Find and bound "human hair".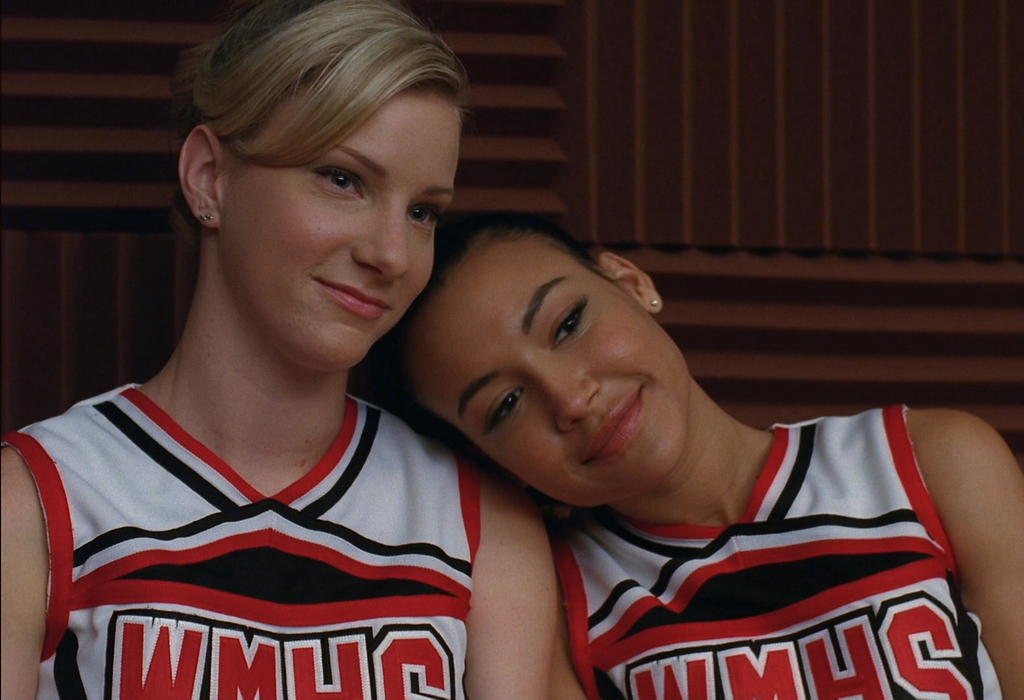
Bound: (left=179, top=5, right=460, bottom=238).
